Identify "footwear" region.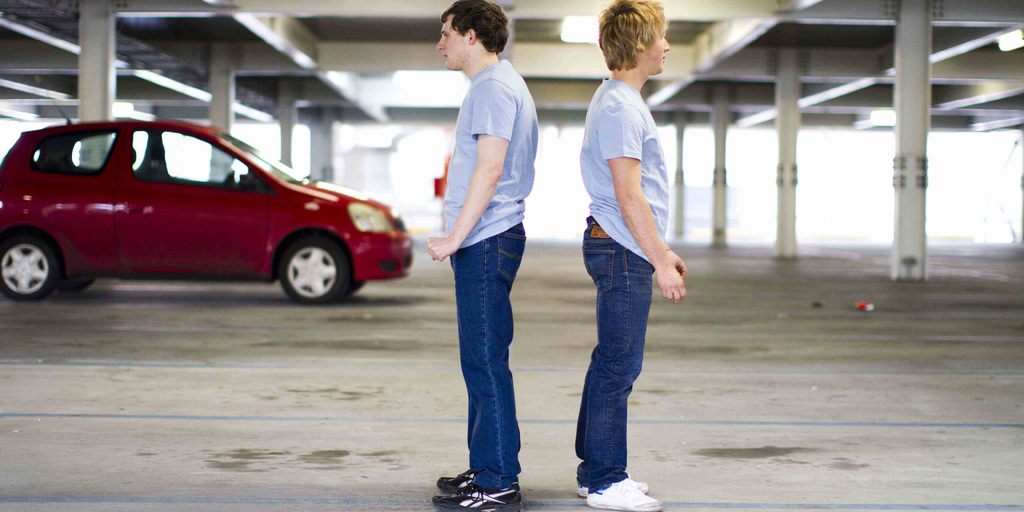
Region: select_region(433, 467, 480, 488).
